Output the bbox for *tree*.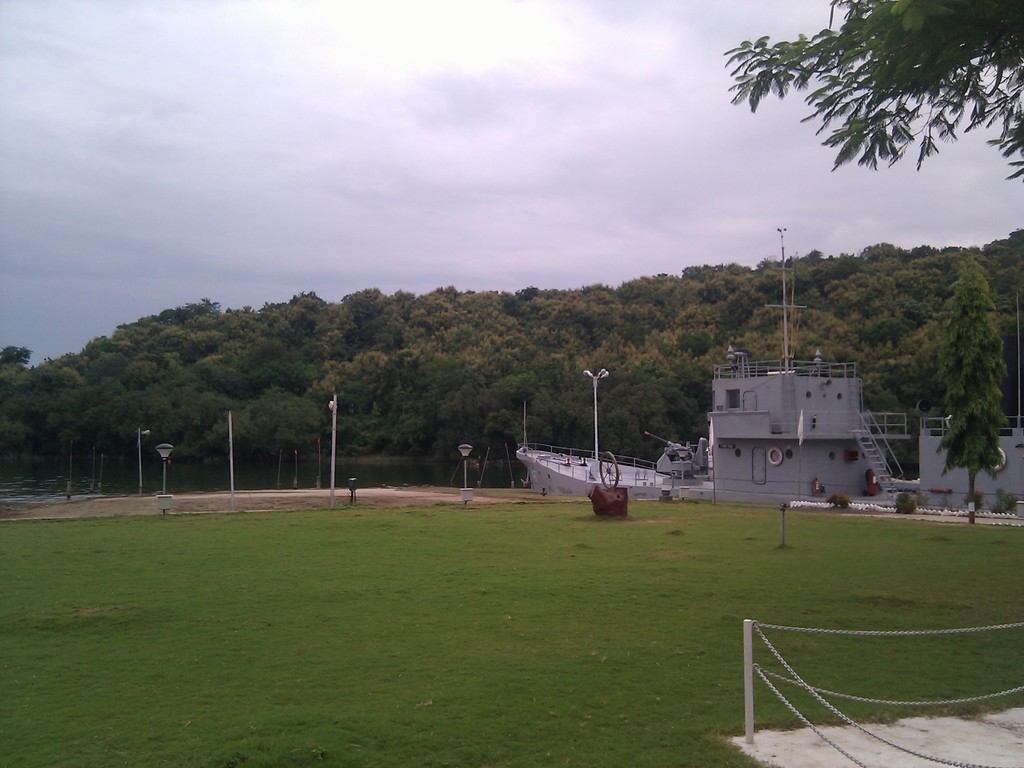
721, 260, 851, 360.
